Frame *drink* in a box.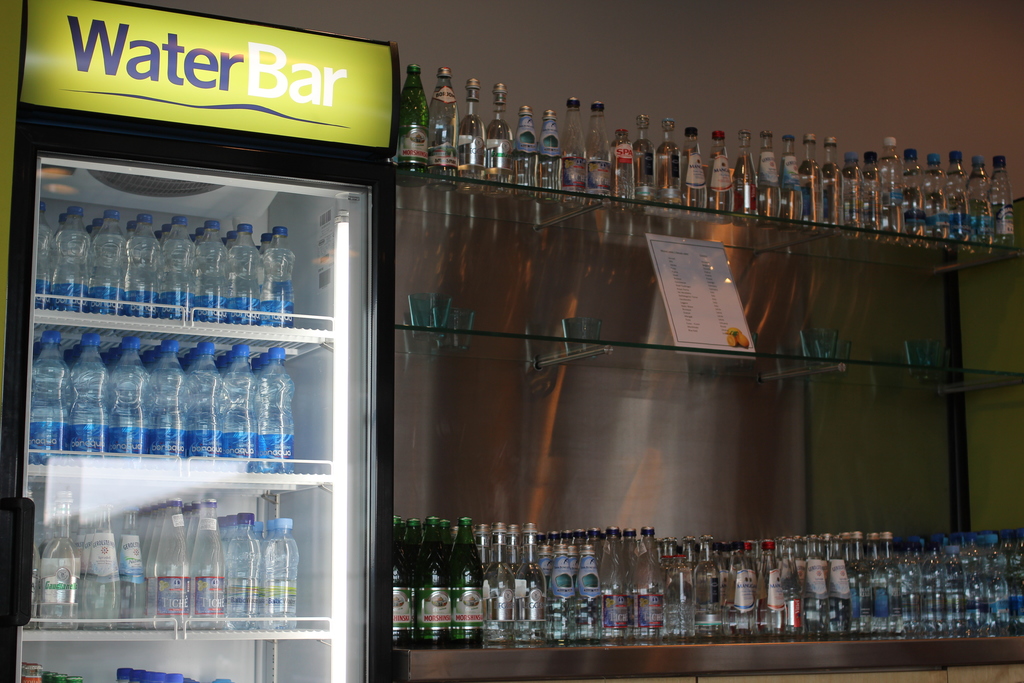
<region>724, 542, 754, 636</region>.
